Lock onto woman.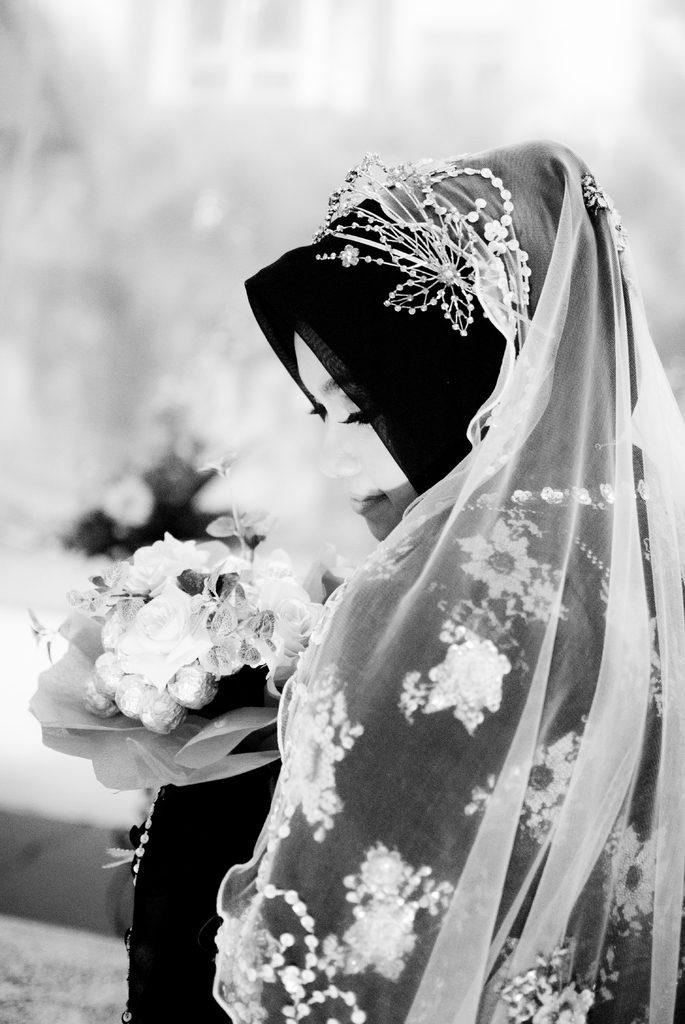
Locked: box(116, 128, 669, 978).
